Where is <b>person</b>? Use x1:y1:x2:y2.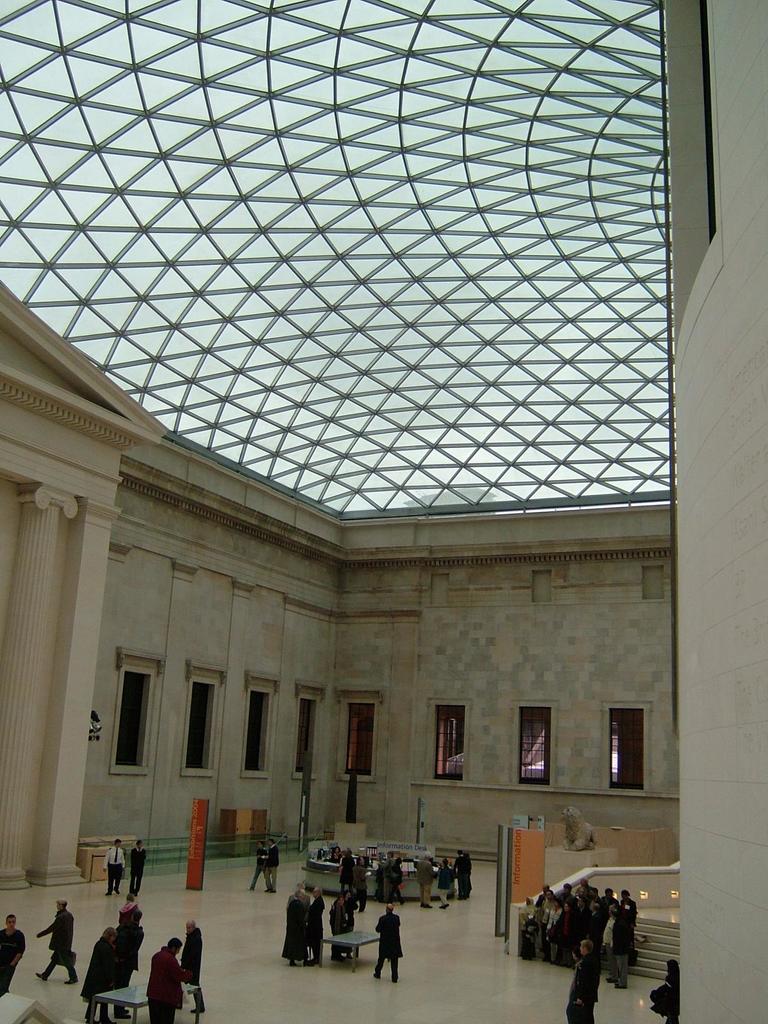
435:855:454:909.
